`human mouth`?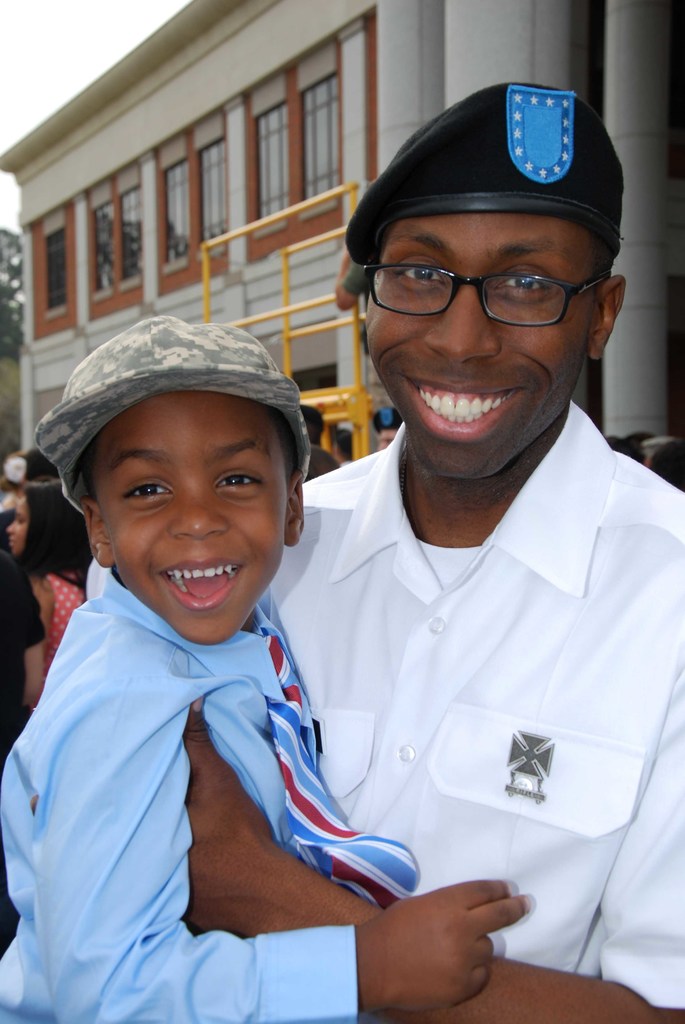
bbox=(158, 554, 251, 609)
